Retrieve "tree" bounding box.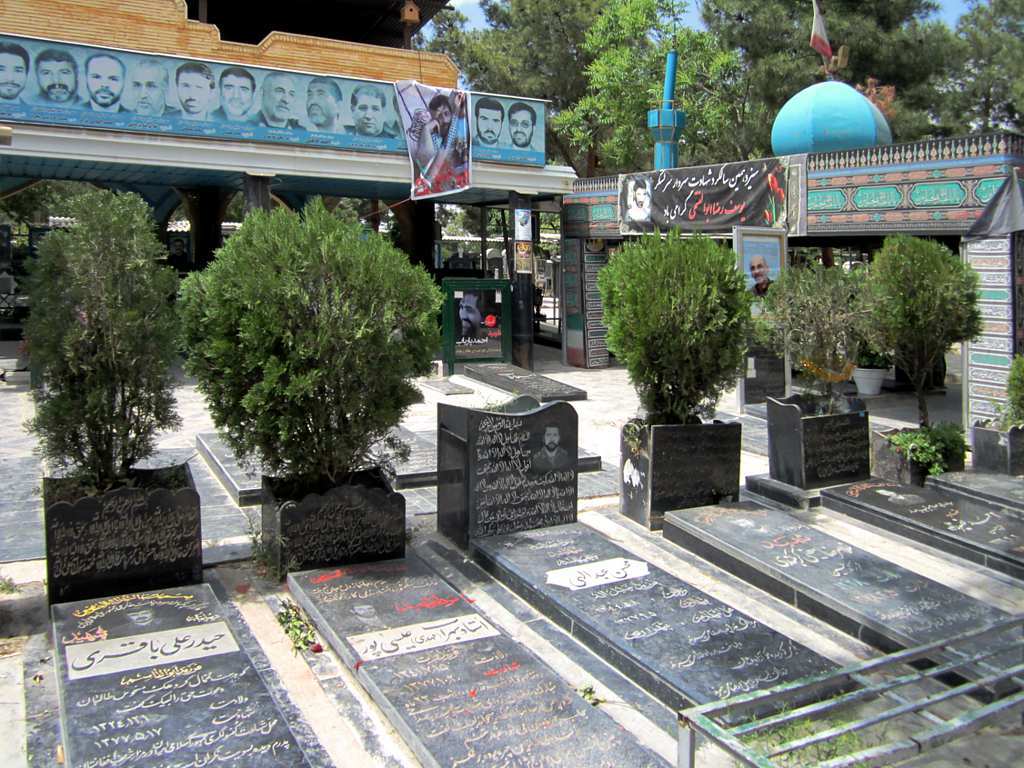
Bounding box: bbox=[172, 194, 439, 477].
